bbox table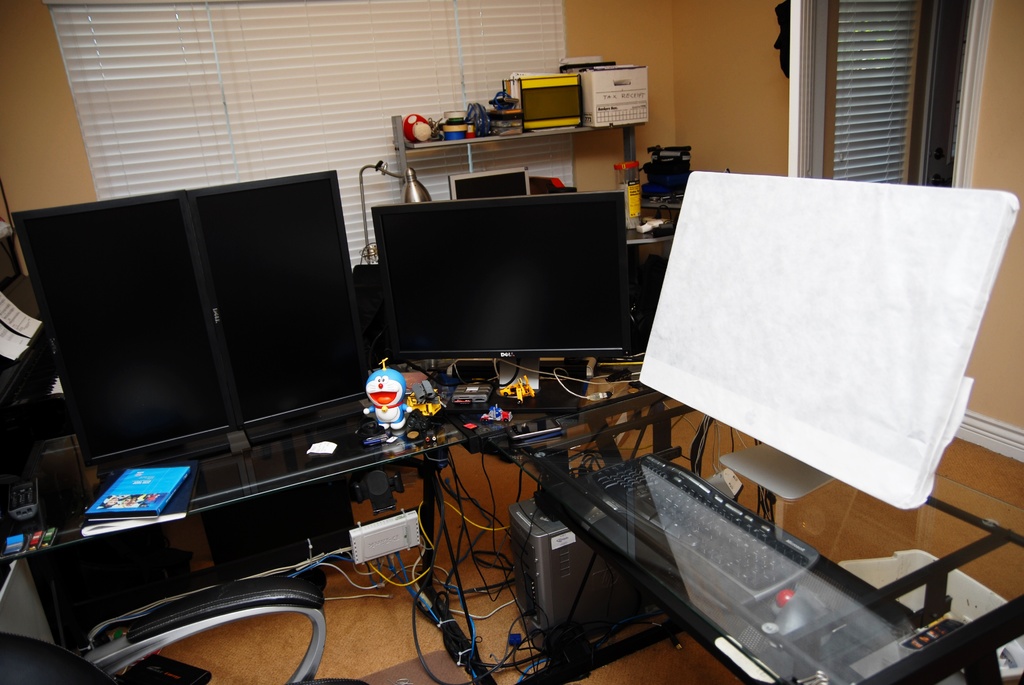
select_region(0, 347, 670, 668)
